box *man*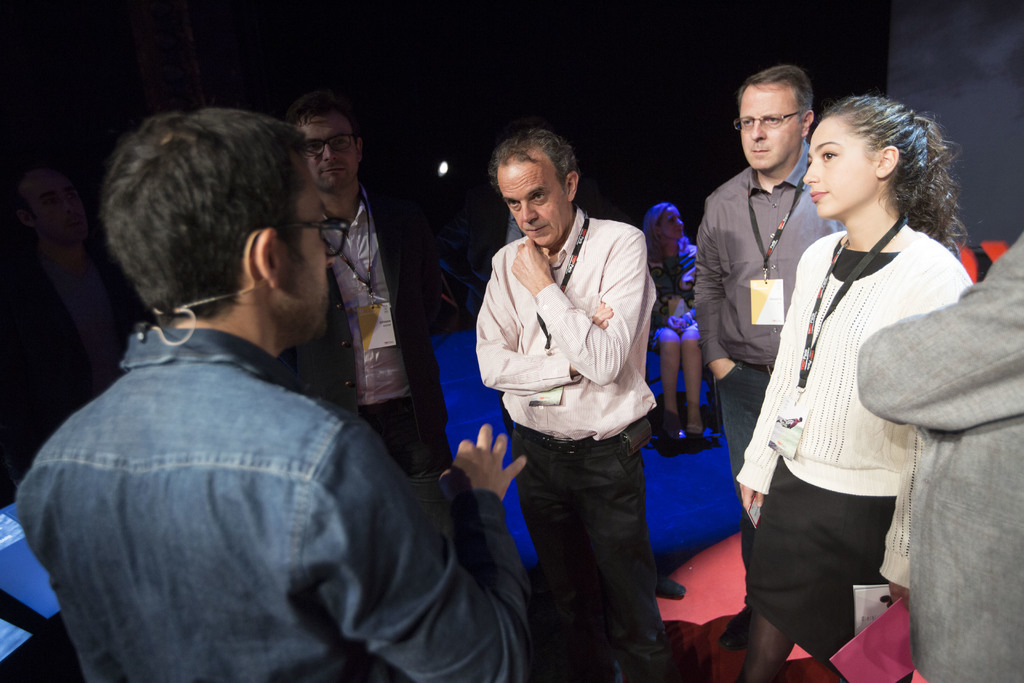
(left=695, top=63, right=845, bottom=651)
